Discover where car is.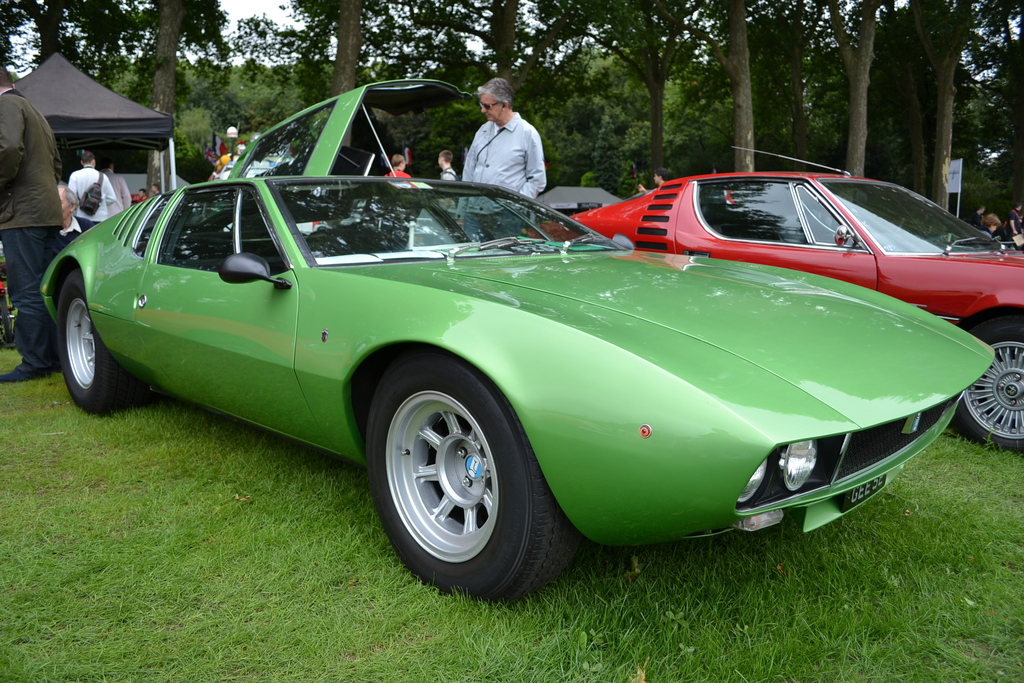
Discovered at box=[524, 139, 1023, 448].
